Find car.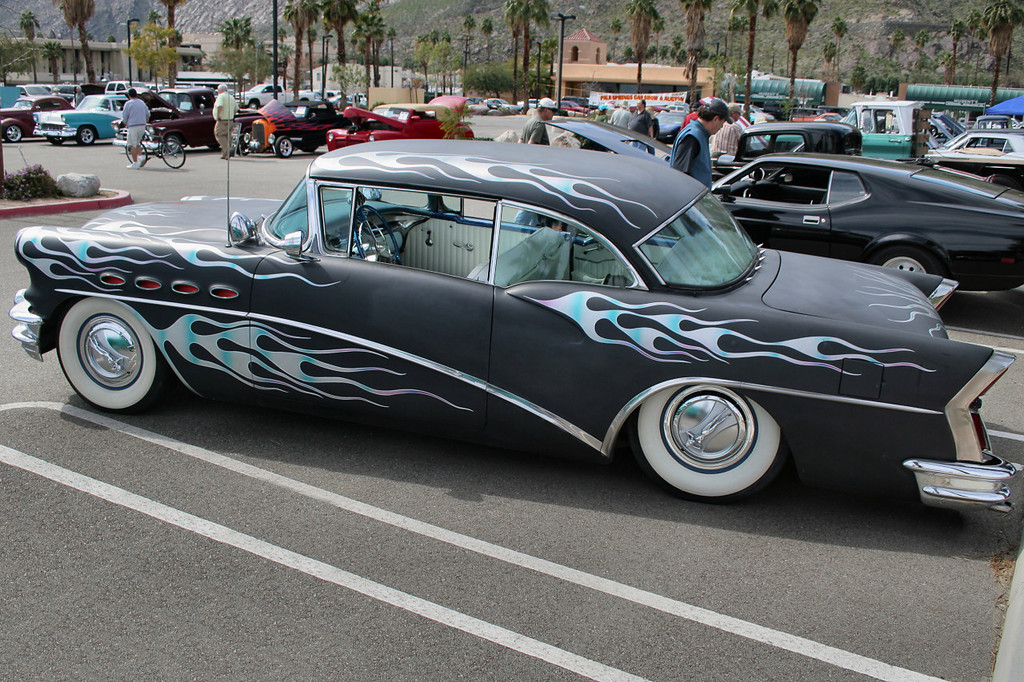
<box>30,93,130,146</box>.
